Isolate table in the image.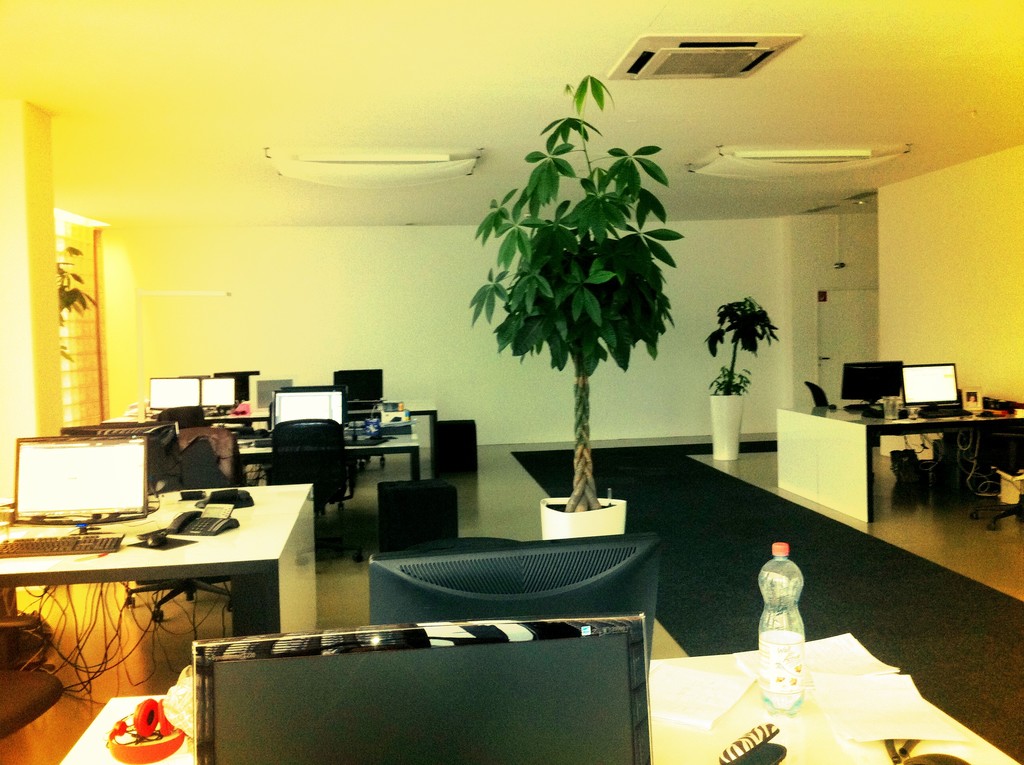
Isolated region: left=14, top=491, right=269, bottom=707.
